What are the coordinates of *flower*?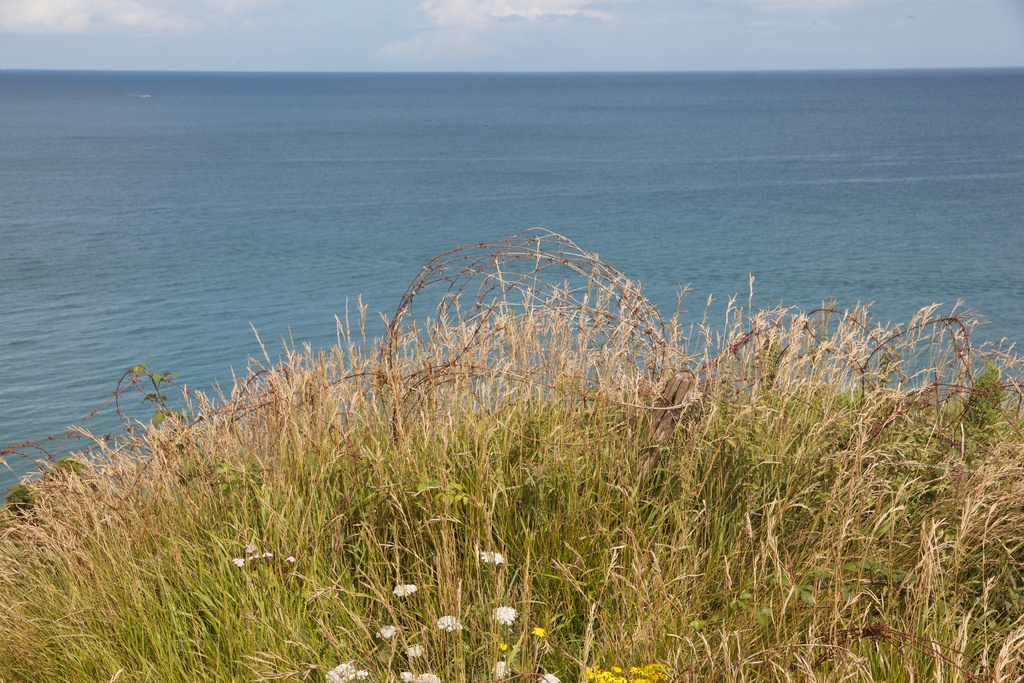
404, 642, 422, 657.
